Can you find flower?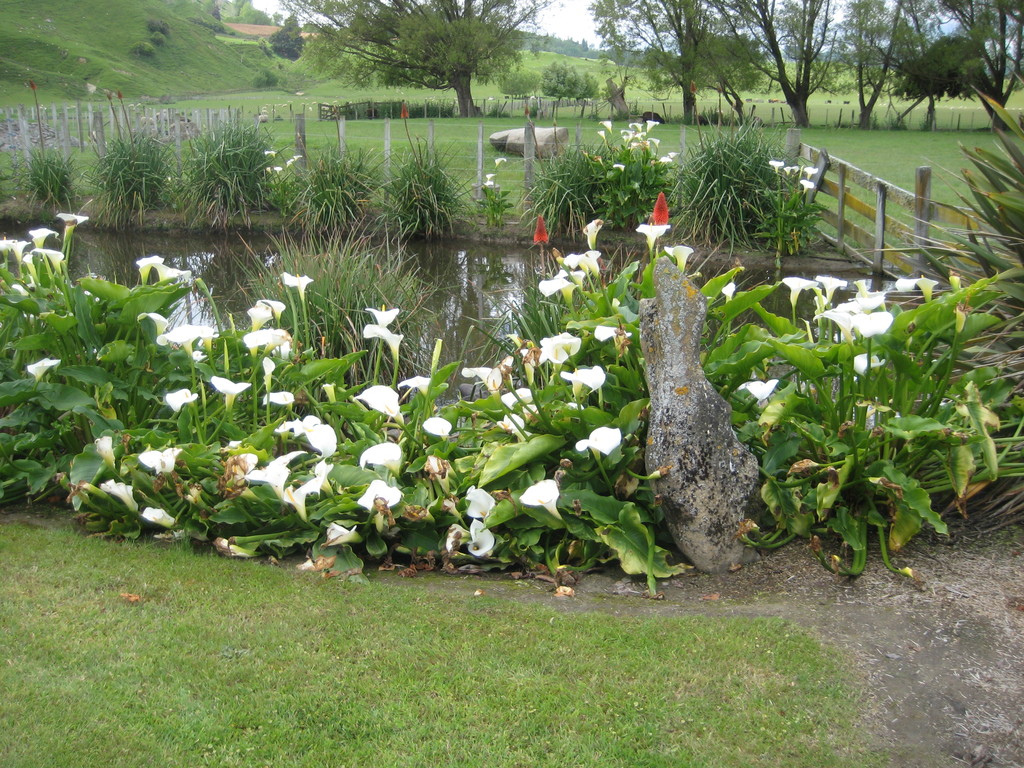
Yes, bounding box: 135 254 163 283.
